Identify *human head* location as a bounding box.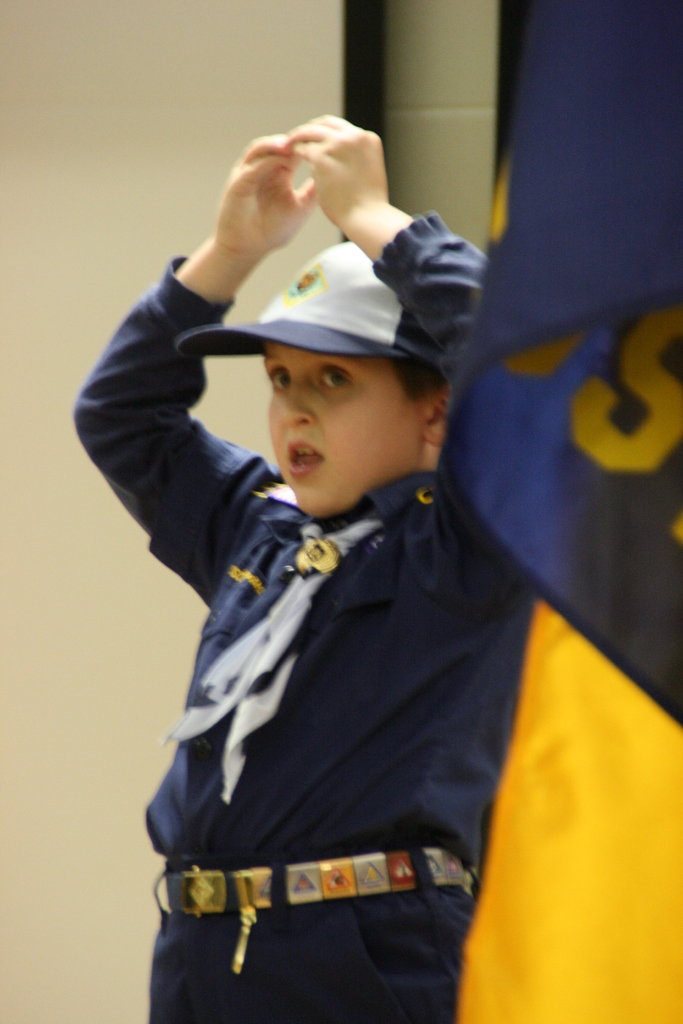
[233, 222, 494, 483].
